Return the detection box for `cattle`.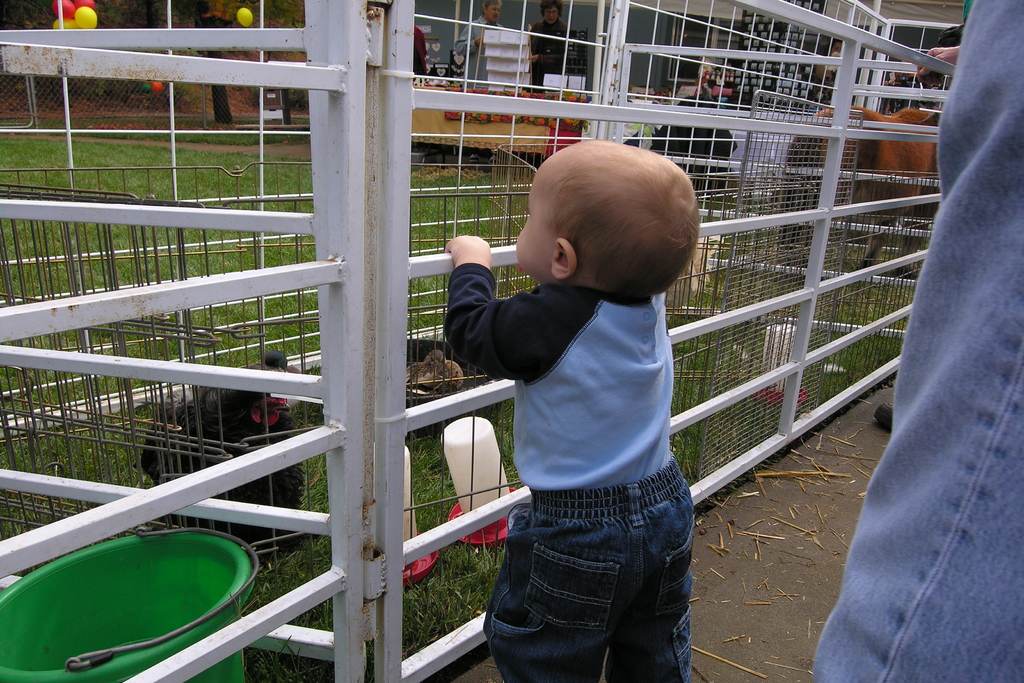
pyautogui.locateOnScreen(406, 350, 464, 388).
